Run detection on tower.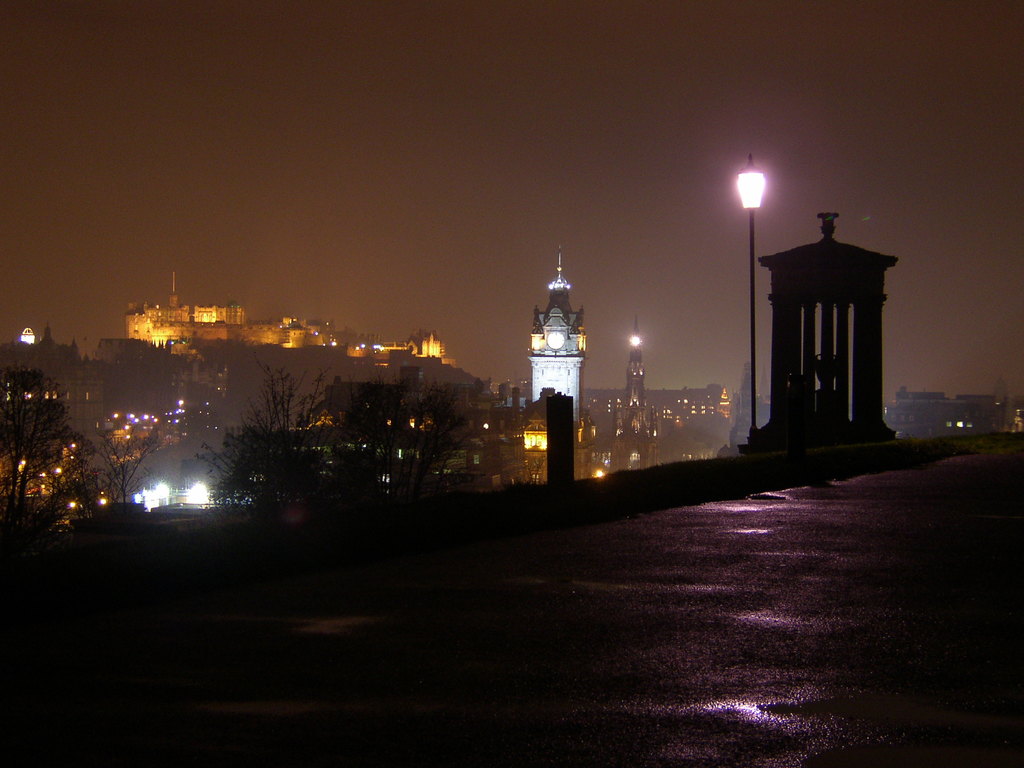
Result: region(624, 321, 646, 415).
